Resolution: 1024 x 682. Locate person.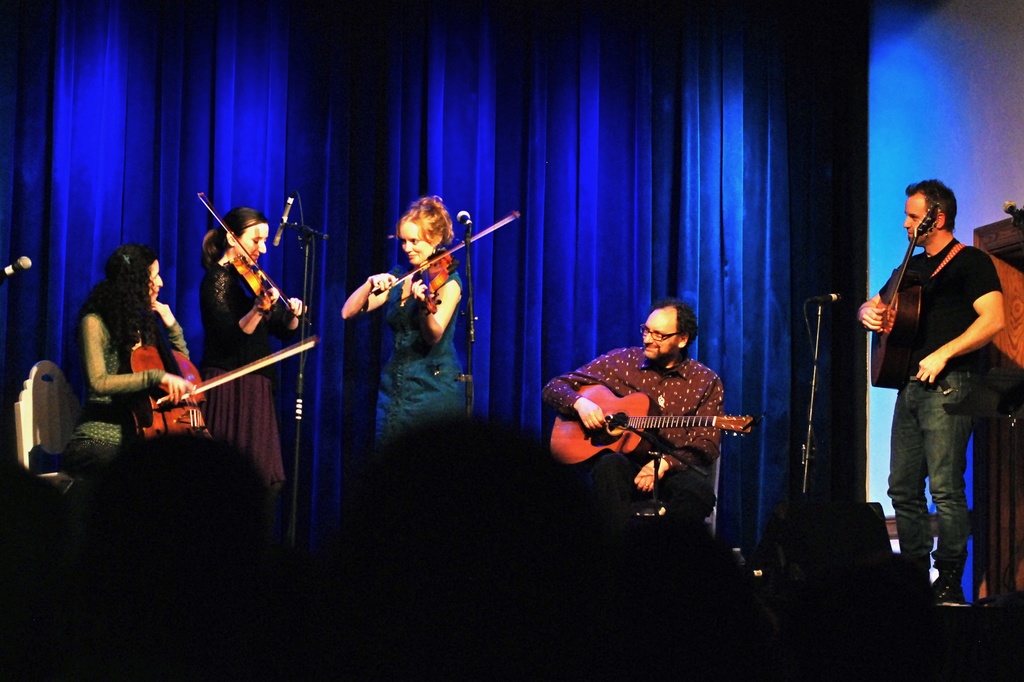
box(871, 170, 1005, 605).
